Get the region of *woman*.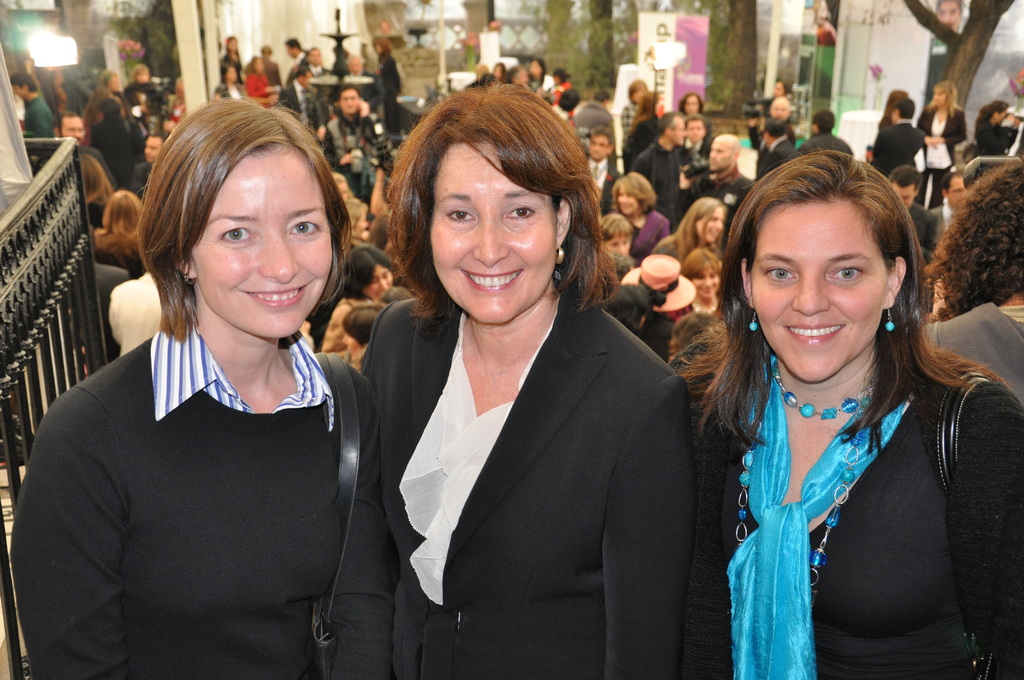
Rect(519, 56, 541, 97).
